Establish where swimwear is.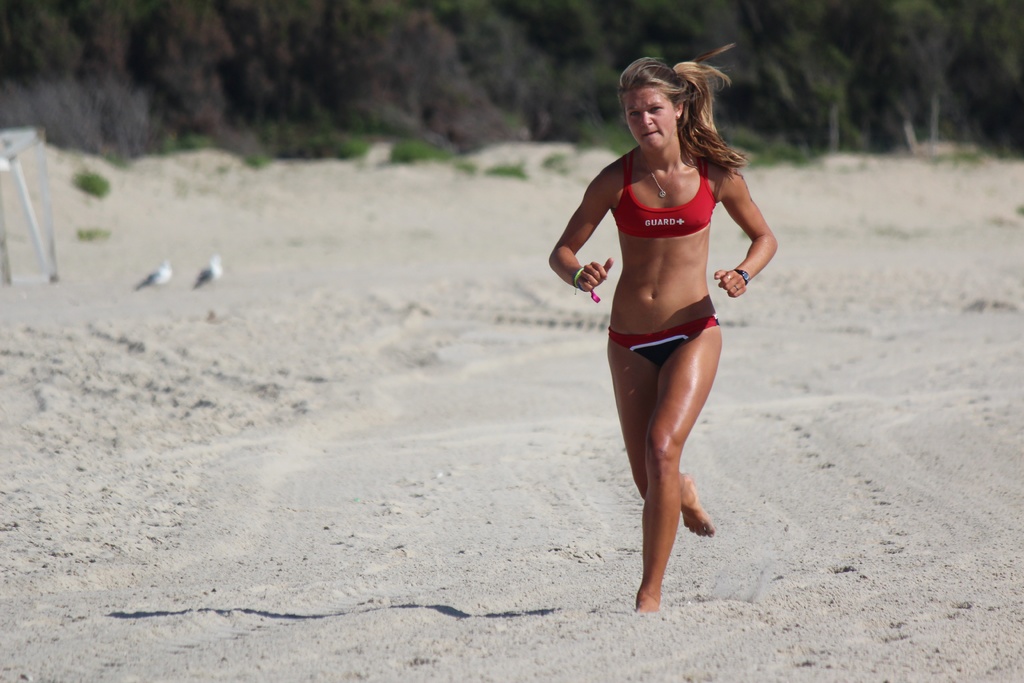
Established at left=608, top=314, right=721, bottom=368.
